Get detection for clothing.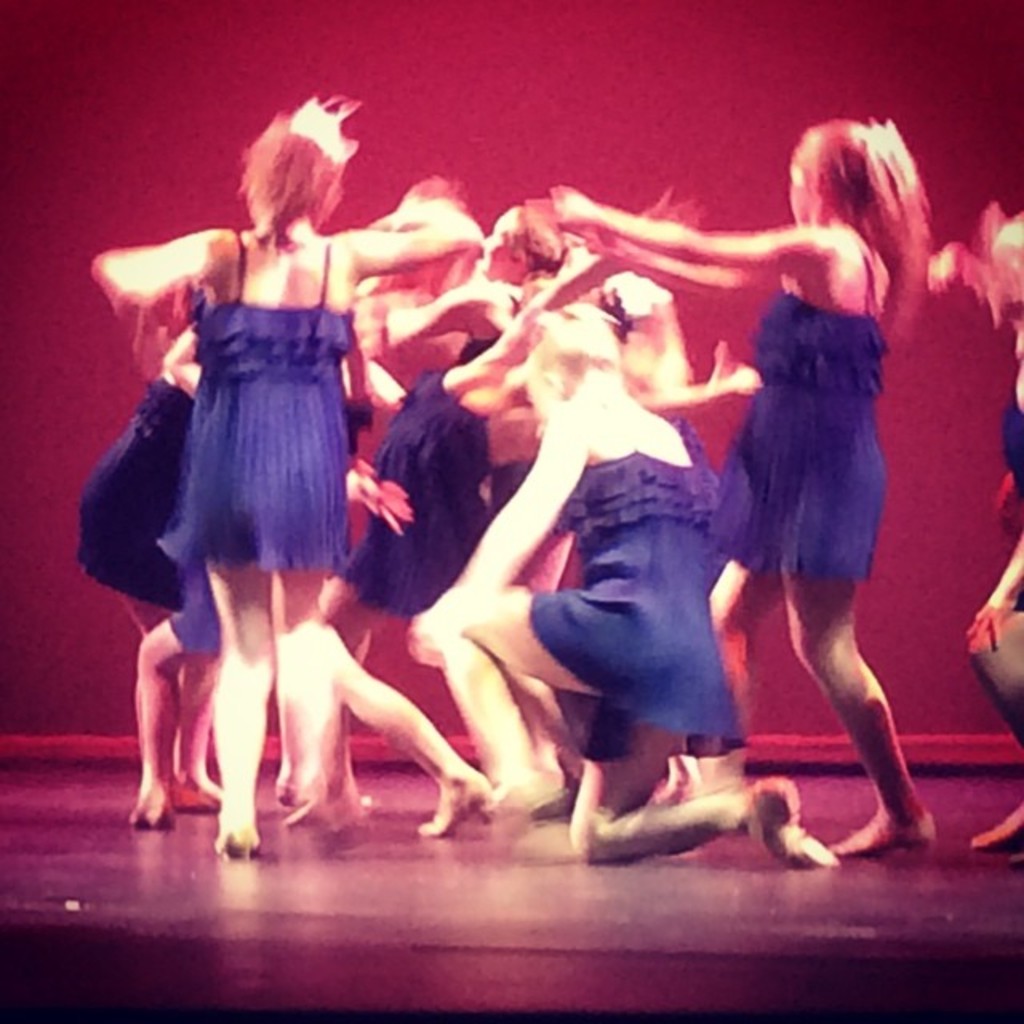
Detection: [1002,373,1022,502].
